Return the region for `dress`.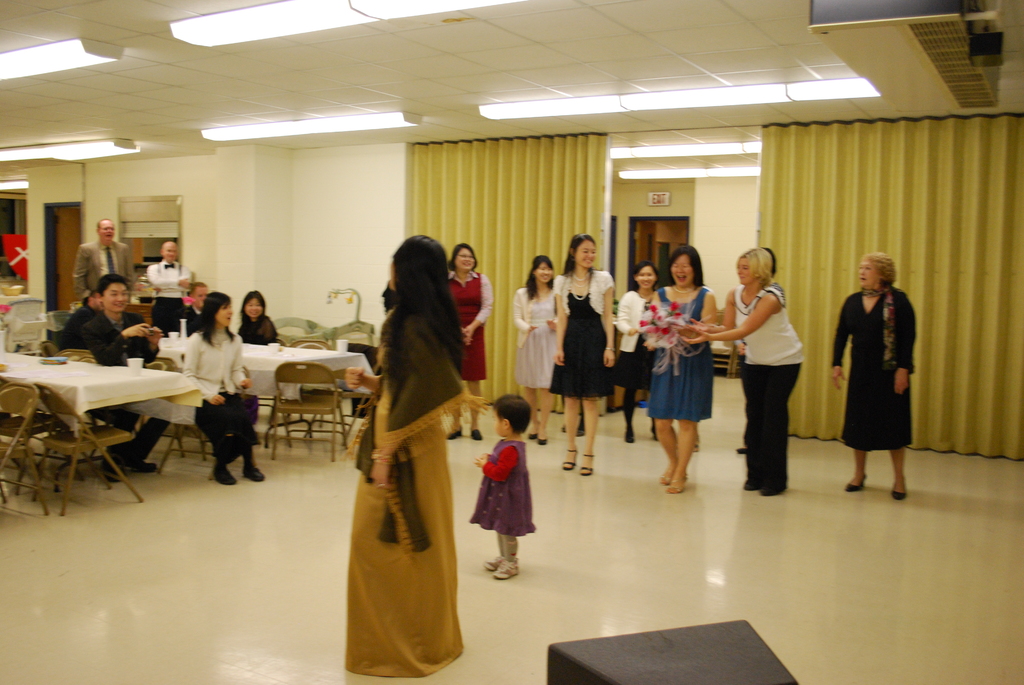
x1=467 y1=441 x2=532 y2=537.
